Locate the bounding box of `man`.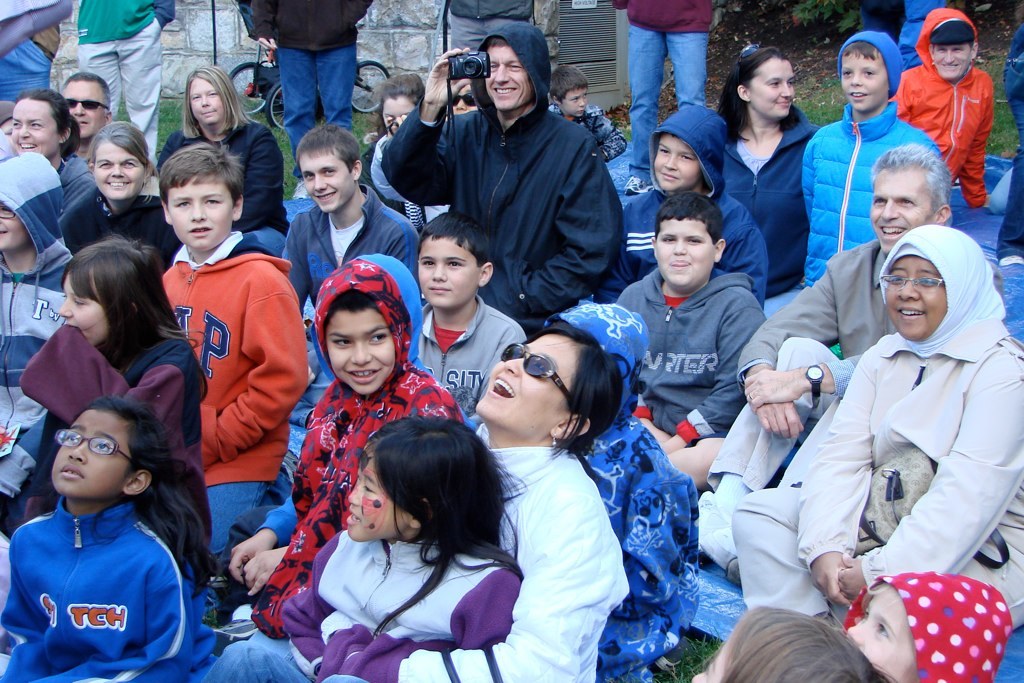
Bounding box: crop(378, 22, 626, 330).
